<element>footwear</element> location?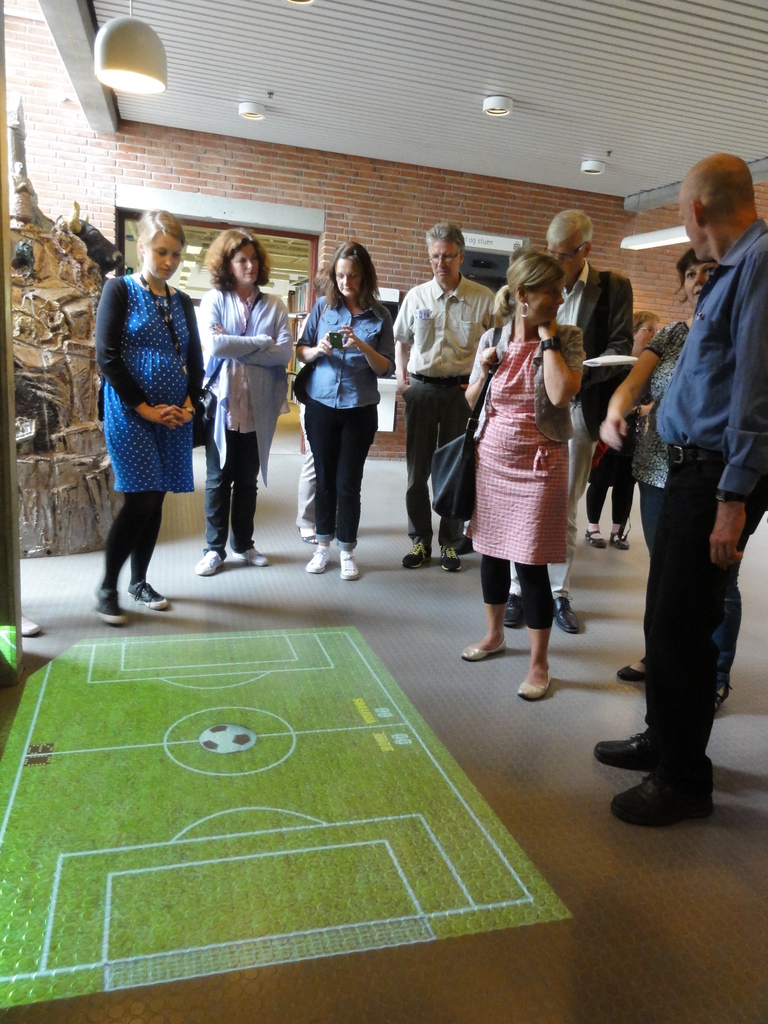
401:540:431:566
